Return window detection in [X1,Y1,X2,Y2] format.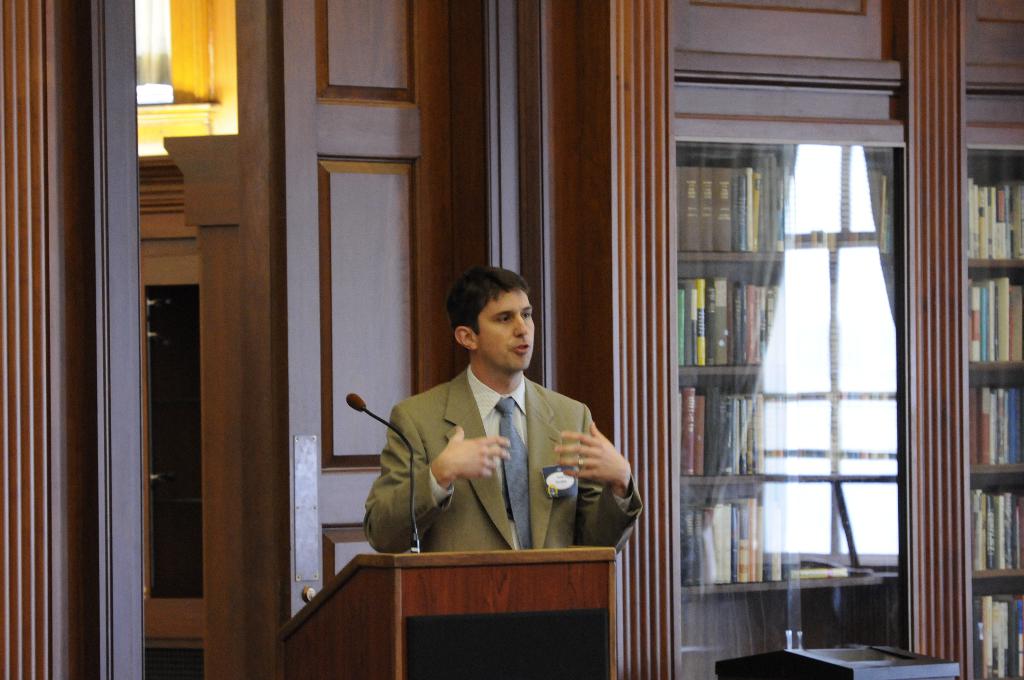
[679,131,910,601].
